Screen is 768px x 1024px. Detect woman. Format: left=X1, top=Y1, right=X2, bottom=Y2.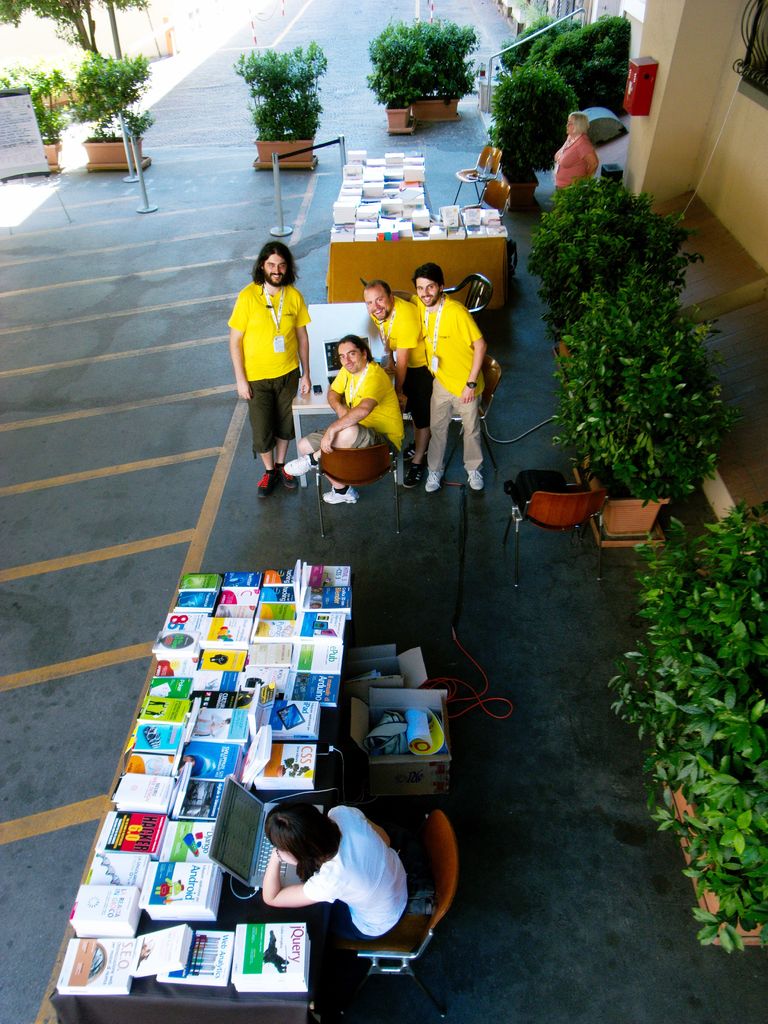
left=261, top=801, right=410, bottom=1018.
